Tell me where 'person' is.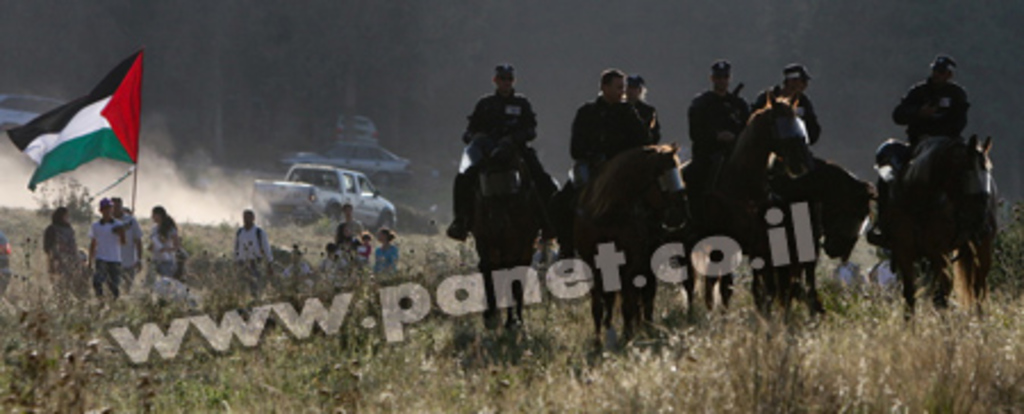
'person' is at BBox(753, 61, 828, 148).
